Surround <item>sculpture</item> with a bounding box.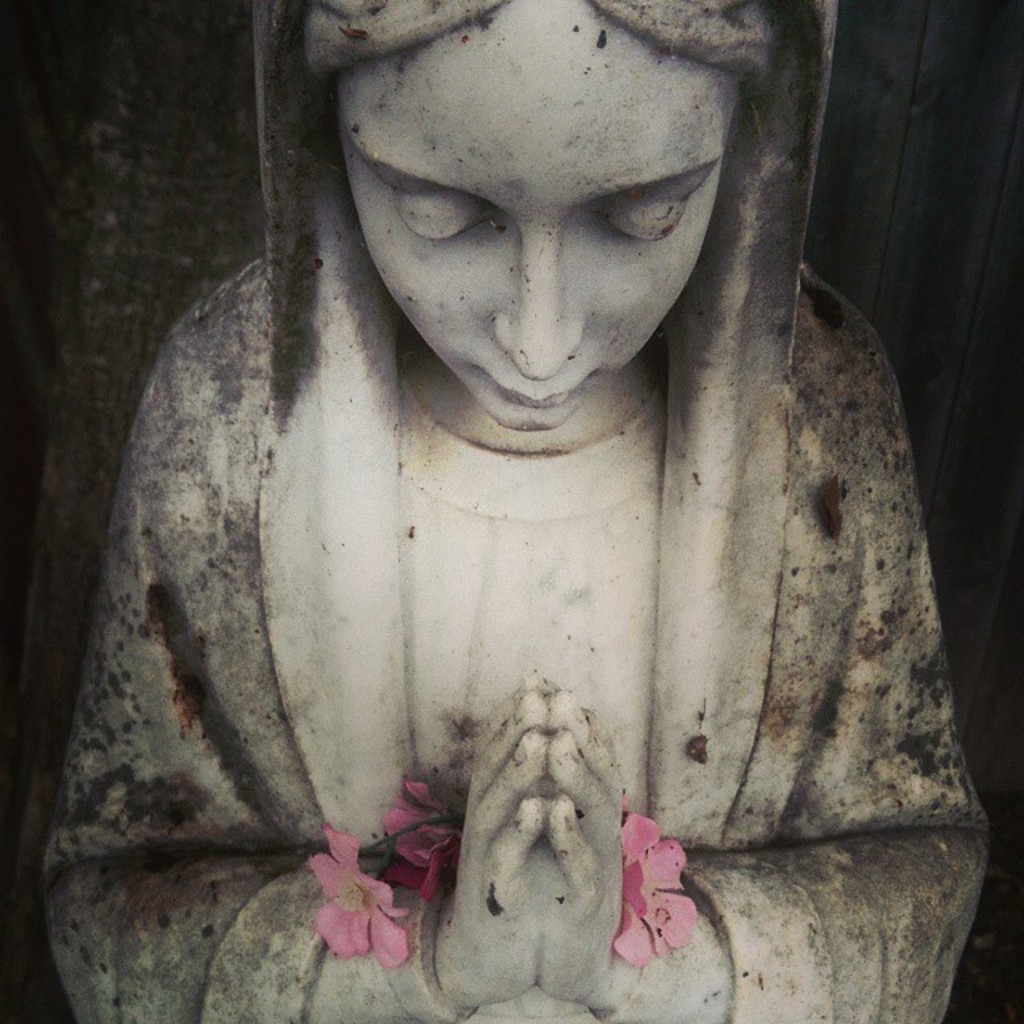
bbox=(64, 10, 978, 986).
